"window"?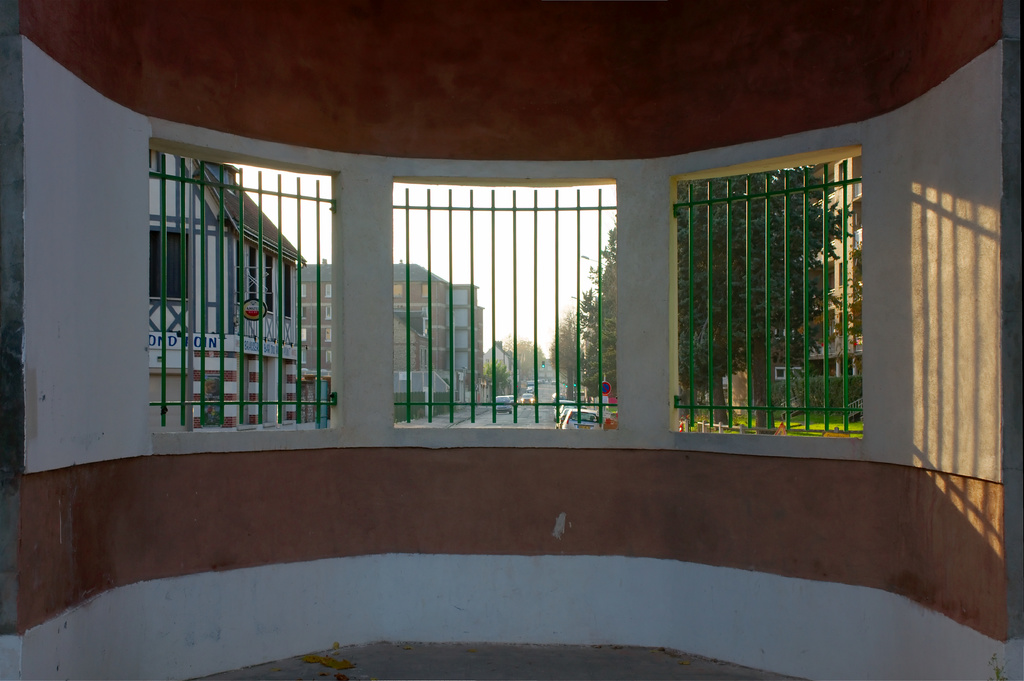
(149, 143, 335, 425)
